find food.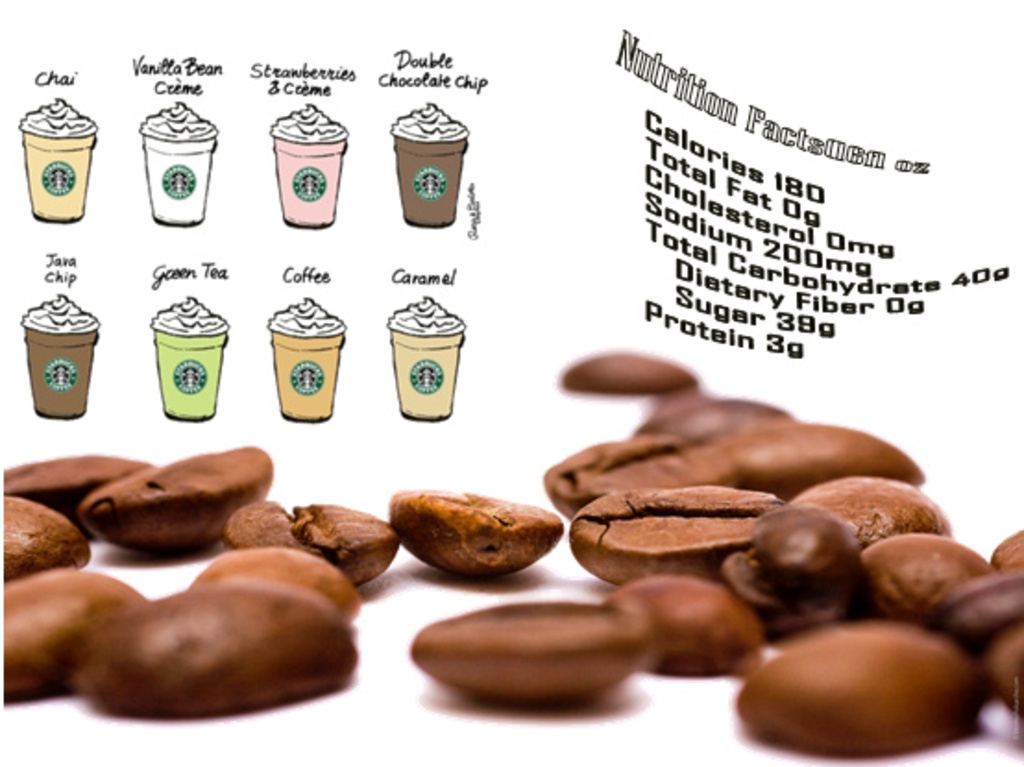
(left=756, top=503, right=869, bottom=597).
